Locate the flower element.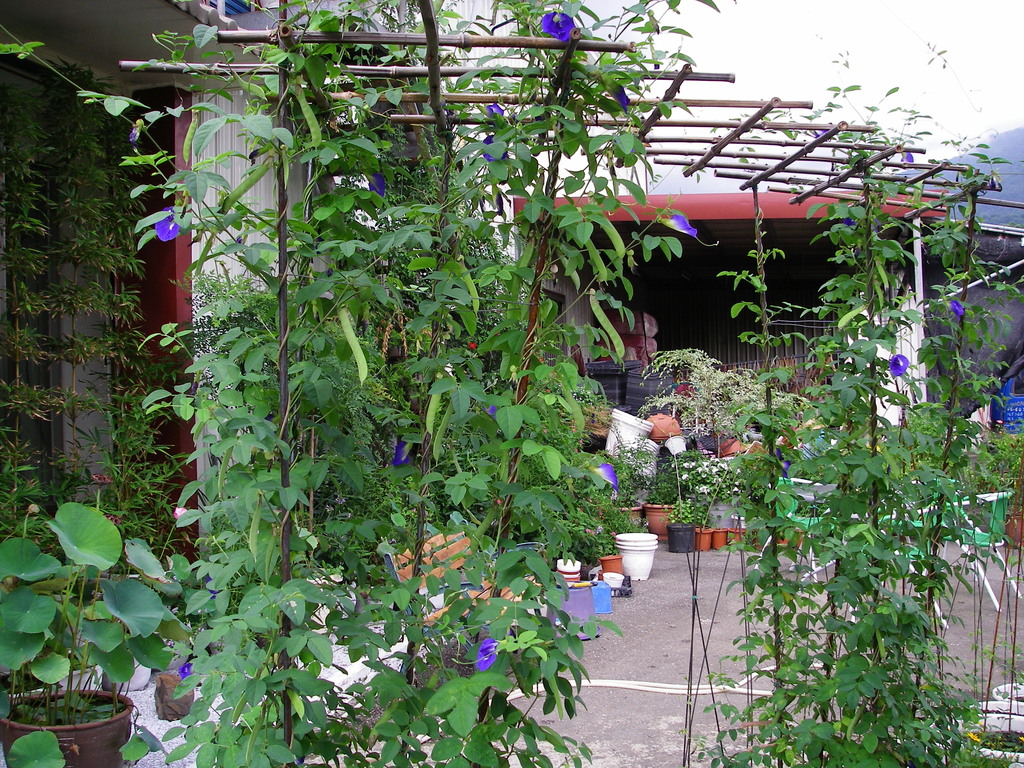
Element bbox: [660, 216, 707, 239].
